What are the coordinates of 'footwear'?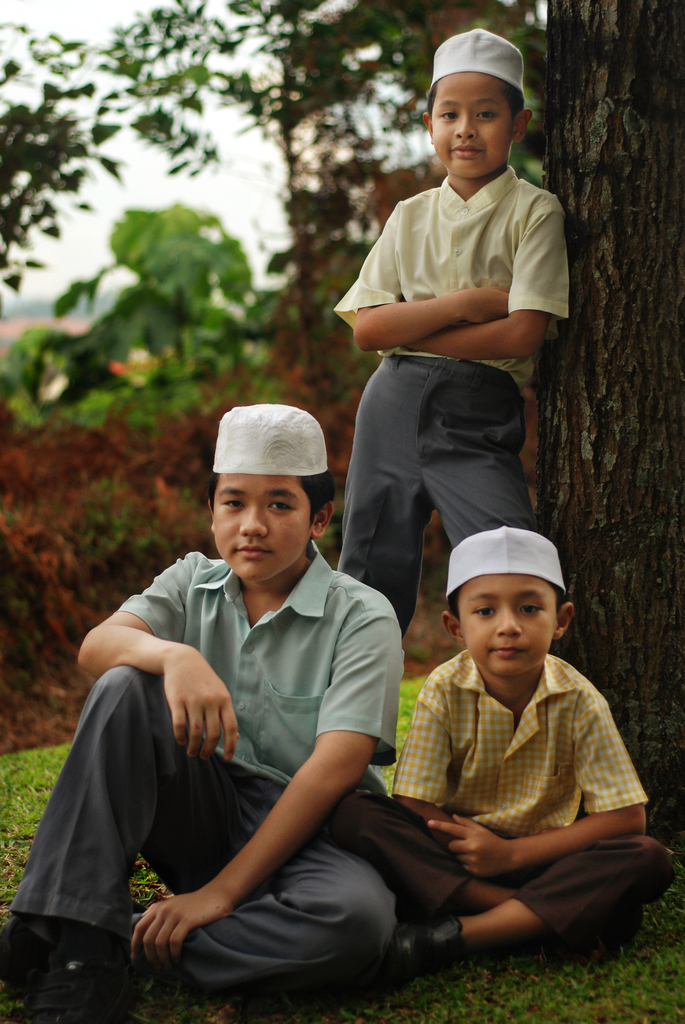
box(369, 913, 469, 996).
